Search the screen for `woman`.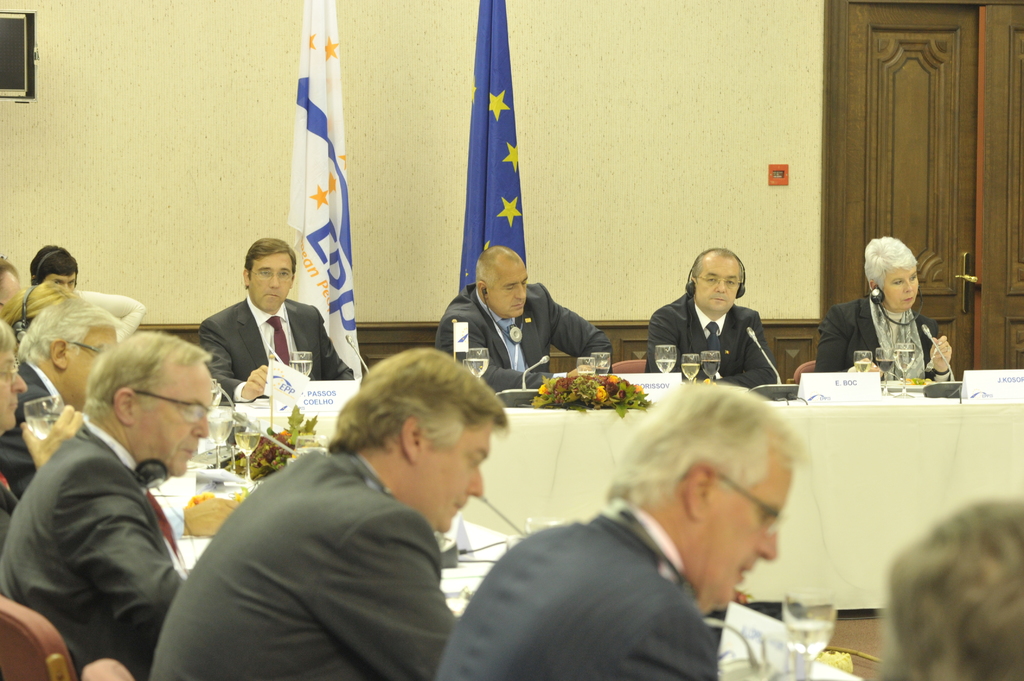
Found at {"left": 838, "top": 223, "right": 960, "bottom": 388}.
